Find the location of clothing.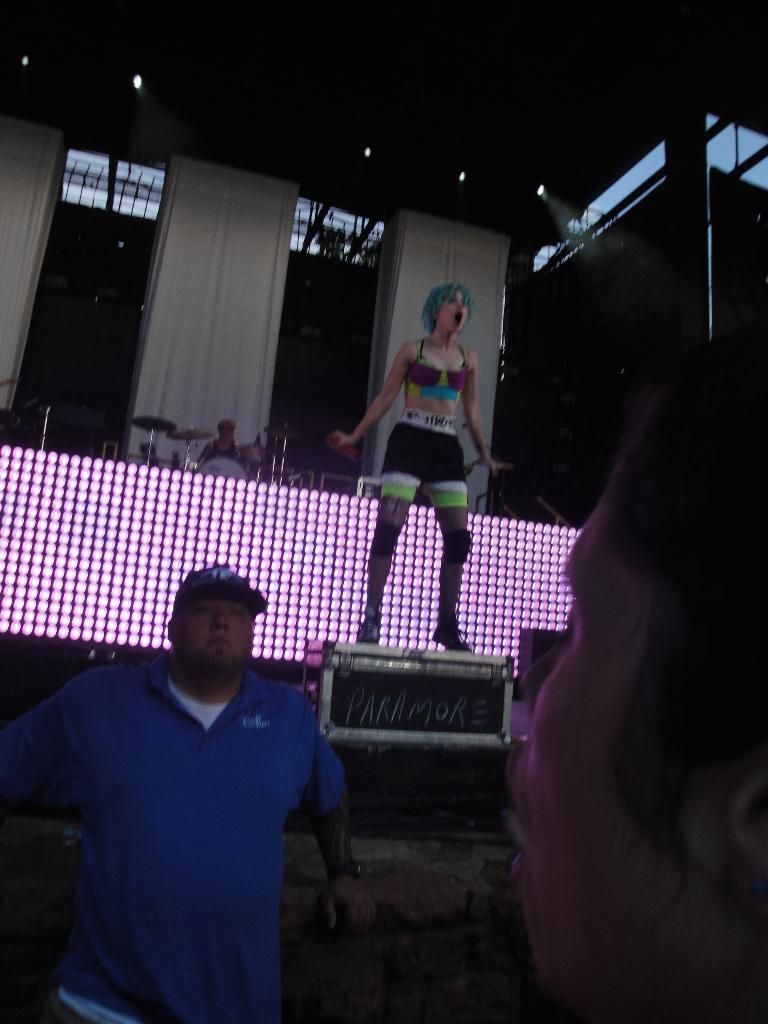
Location: [387,347,471,494].
